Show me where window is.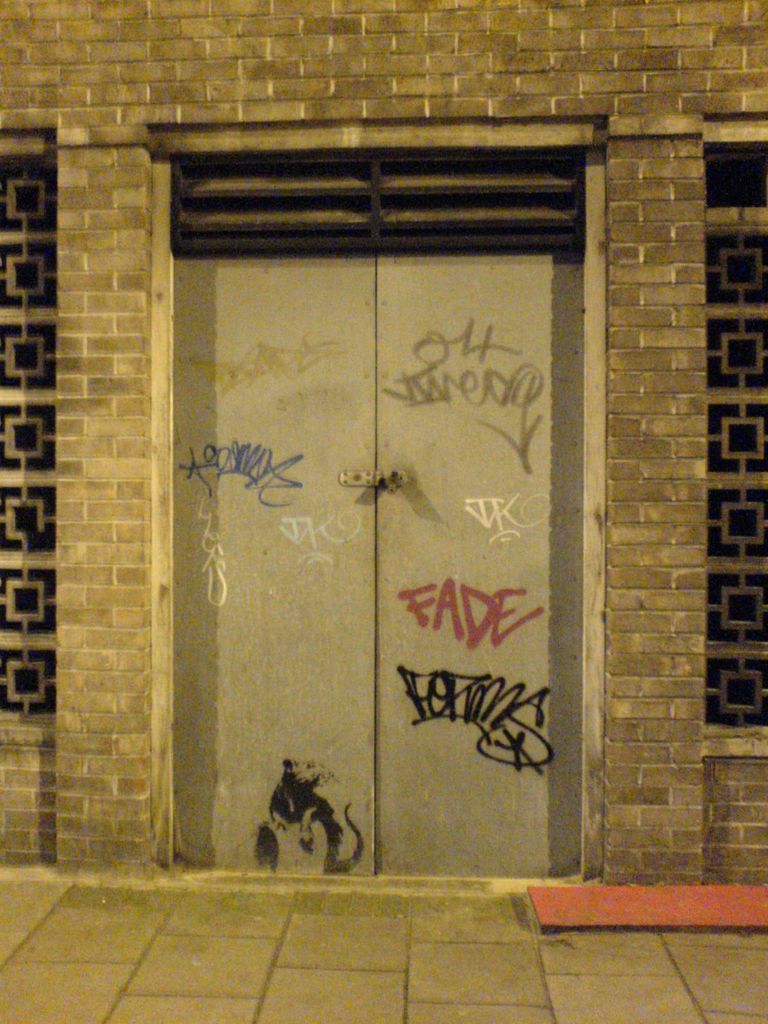
window is at <box>699,141,767,734</box>.
